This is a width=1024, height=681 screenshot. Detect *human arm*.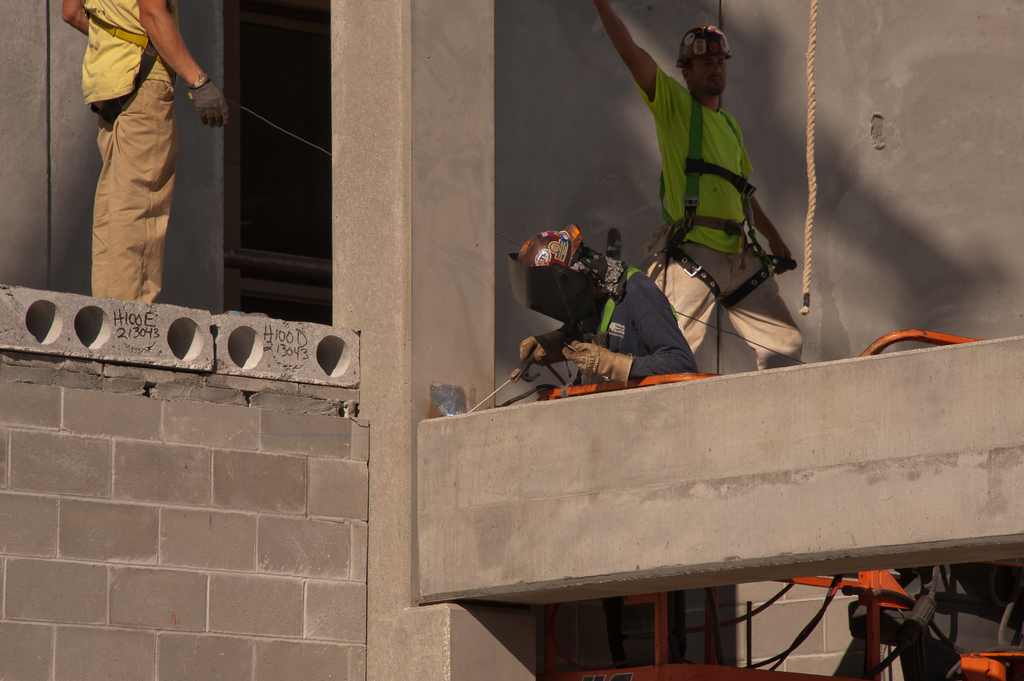
x1=132 y1=0 x2=230 y2=130.
